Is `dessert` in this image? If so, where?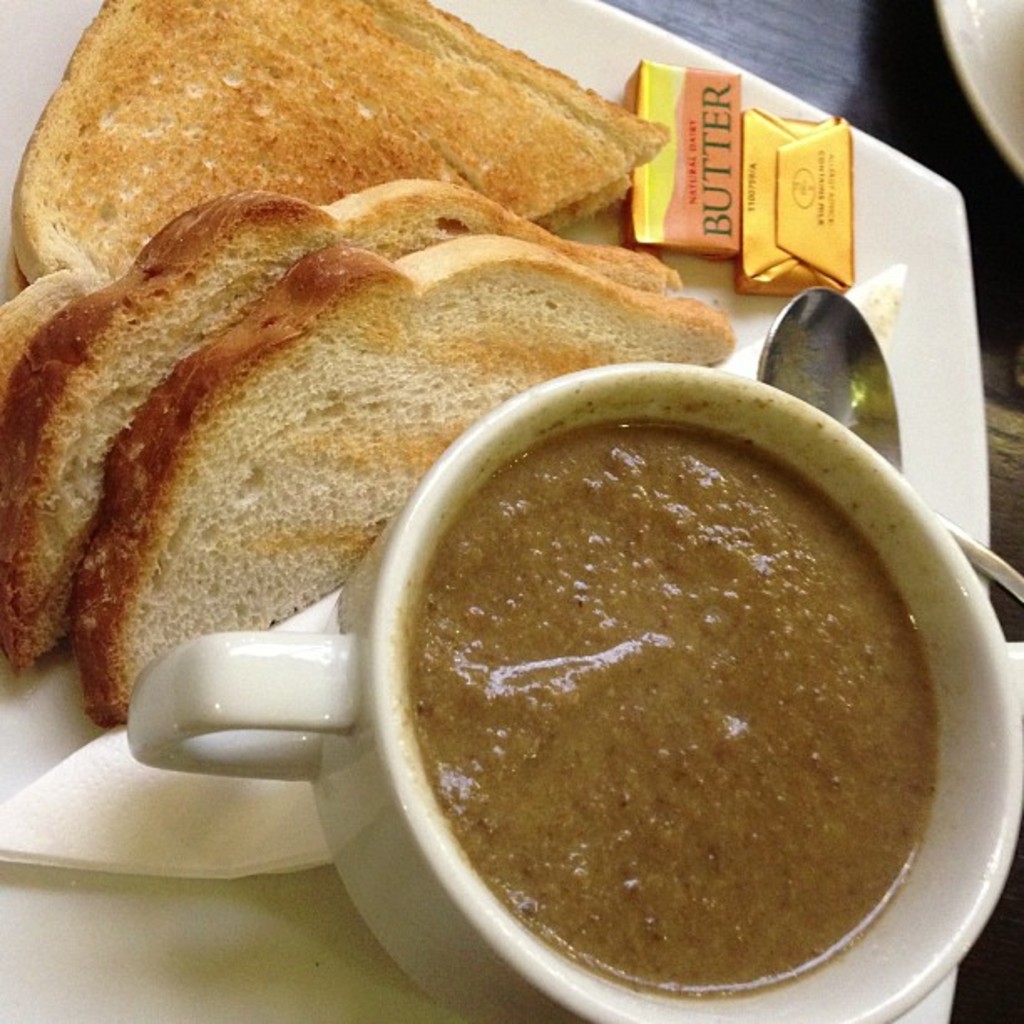
Yes, at {"left": 315, "top": 398, "right": 964, "bottom": 1006}.
